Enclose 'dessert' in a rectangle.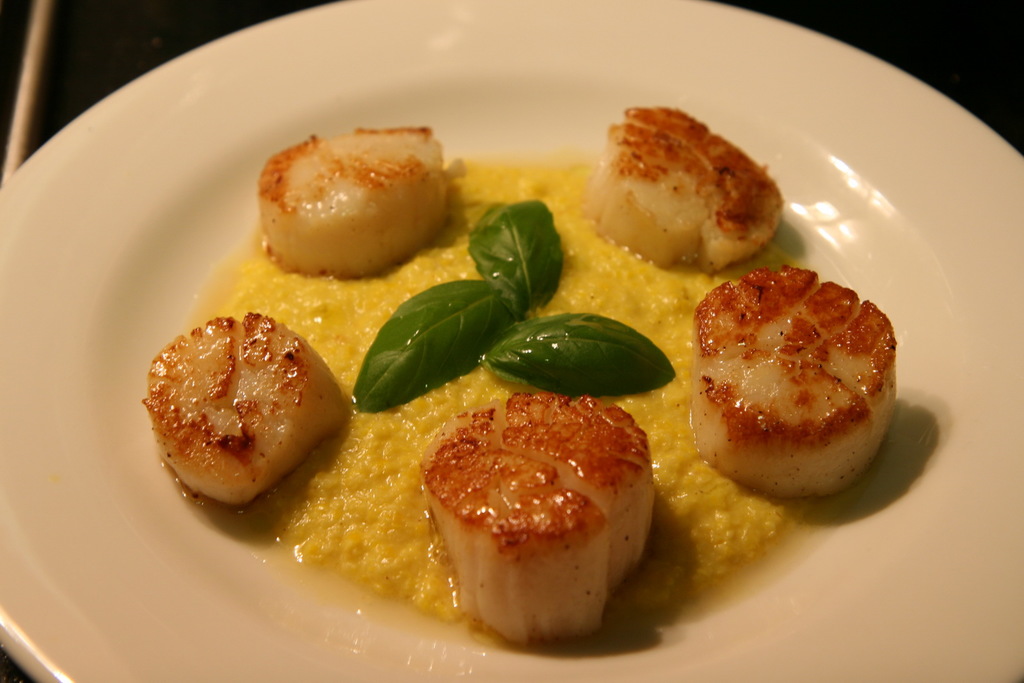
(x1=704, y1=265, x2=905, y2=496).
